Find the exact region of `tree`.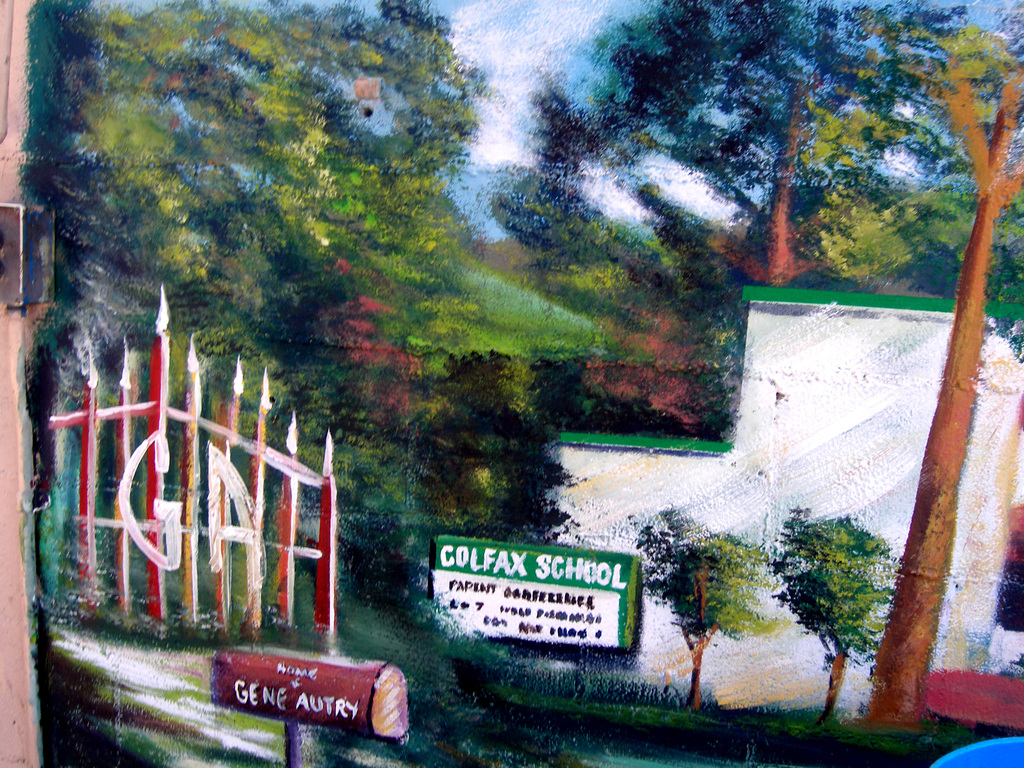
Exact region: bbox=[468, 0, 992, 435].
